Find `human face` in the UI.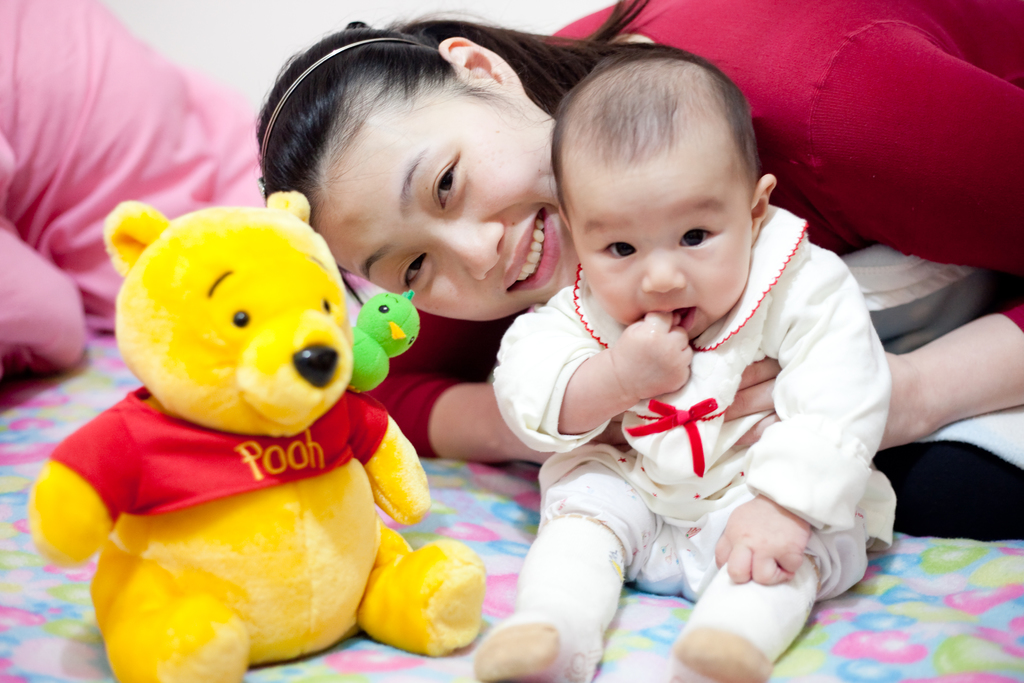
UI element at {"left": 556, "top": 156, "right": 749, "bottom": 340}.
